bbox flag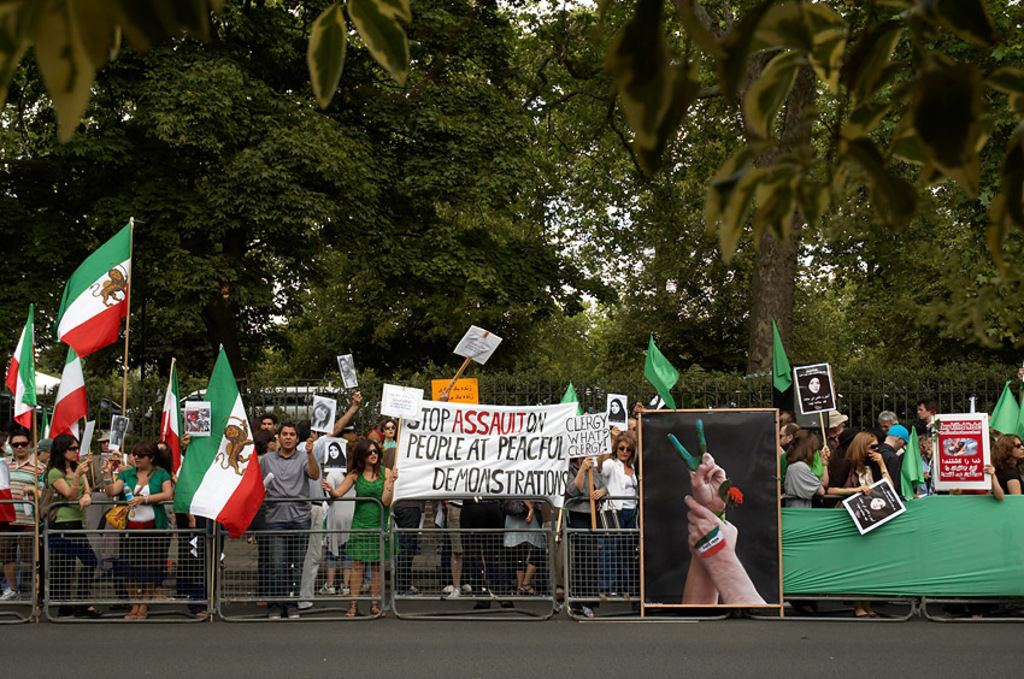
[157,359,181,477]
